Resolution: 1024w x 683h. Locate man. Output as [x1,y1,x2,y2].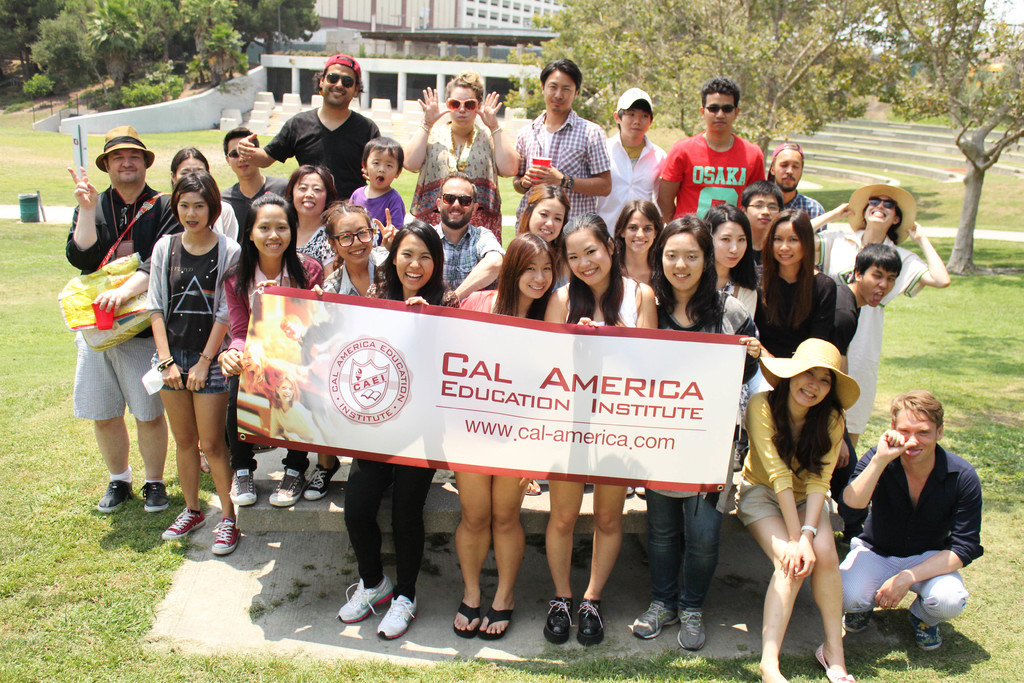
[662,76,768,224].
